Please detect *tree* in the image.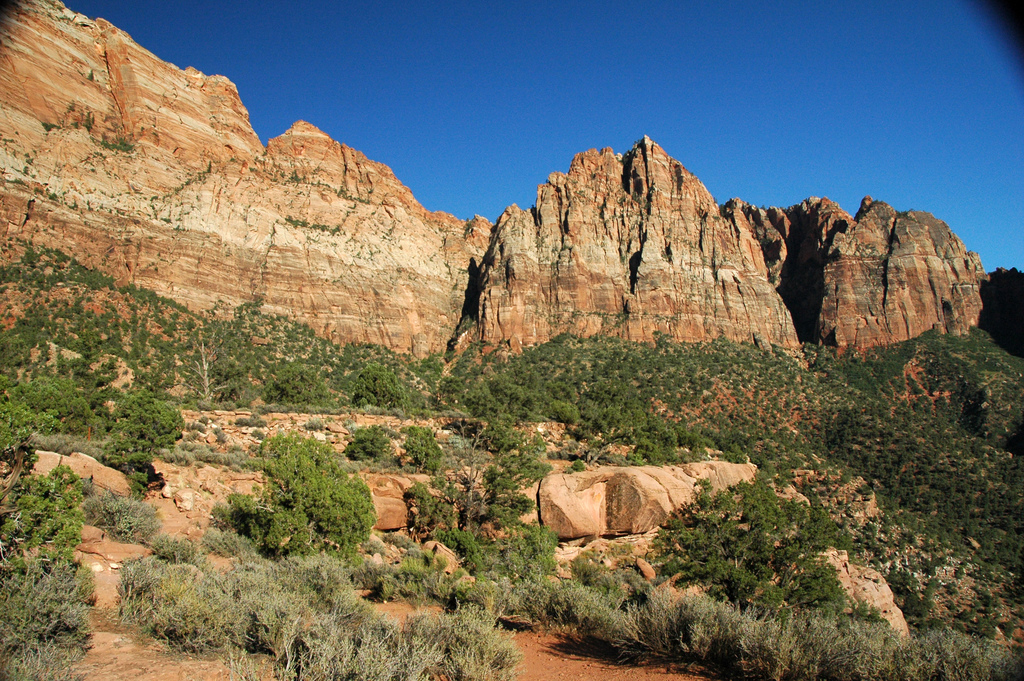
<bbox>0, 366, 132, 622</bbox>.
